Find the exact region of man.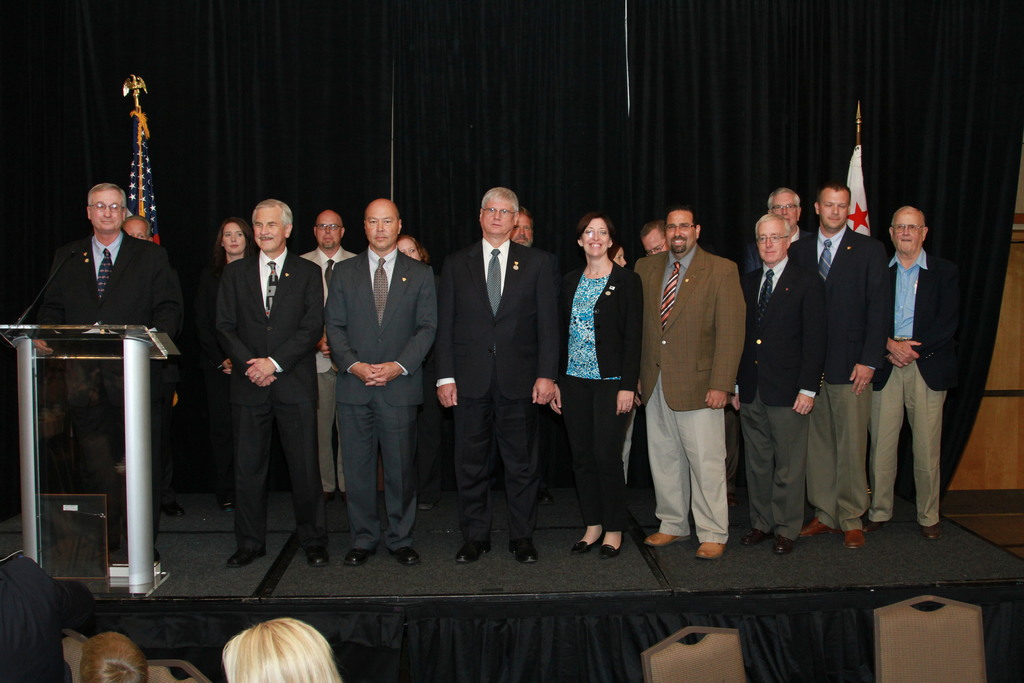
Exact region: <region>440, 187, 568, 572</region>.
